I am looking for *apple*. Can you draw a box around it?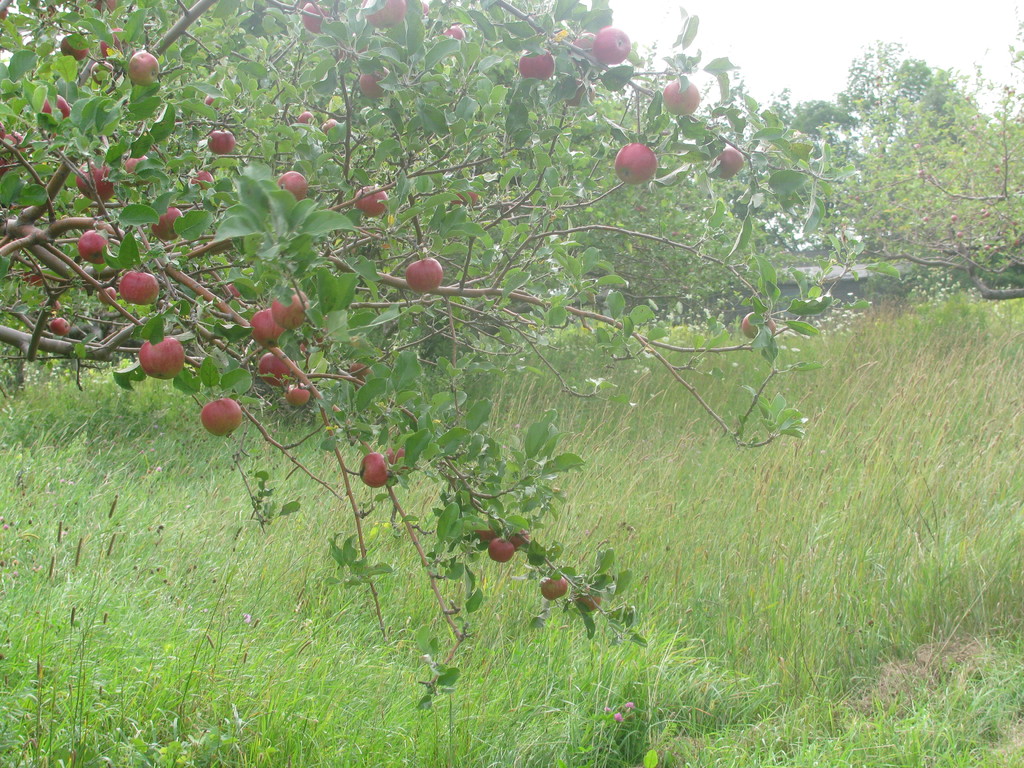
Sure, the bounding box is locate(260, 353, 294, 387).
